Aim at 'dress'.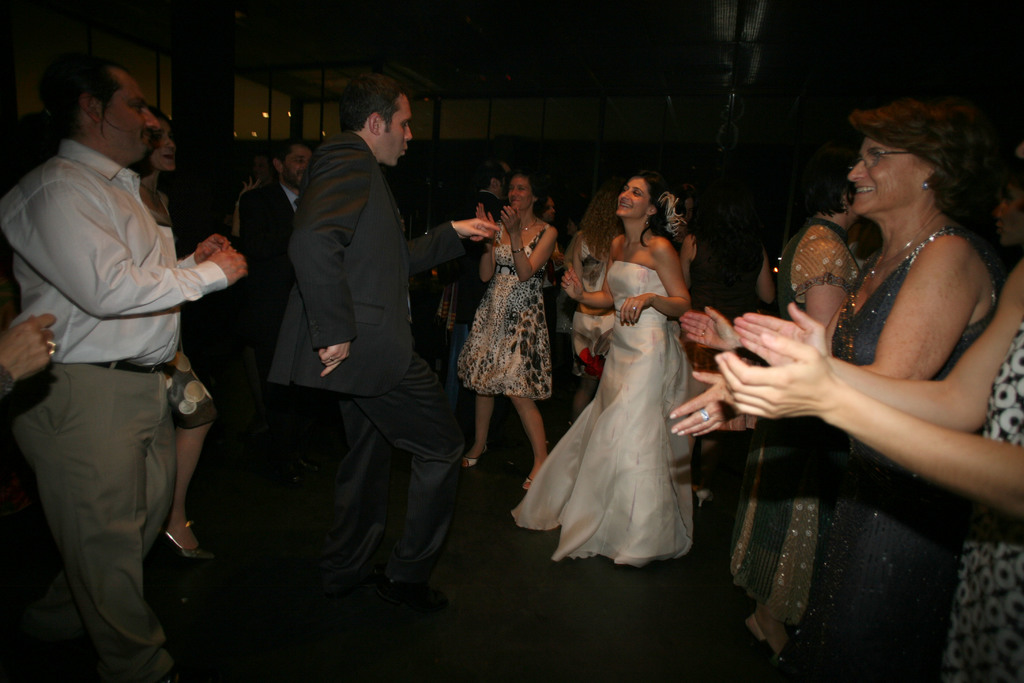
Aimed at box=[724, 222, 862, 627].
